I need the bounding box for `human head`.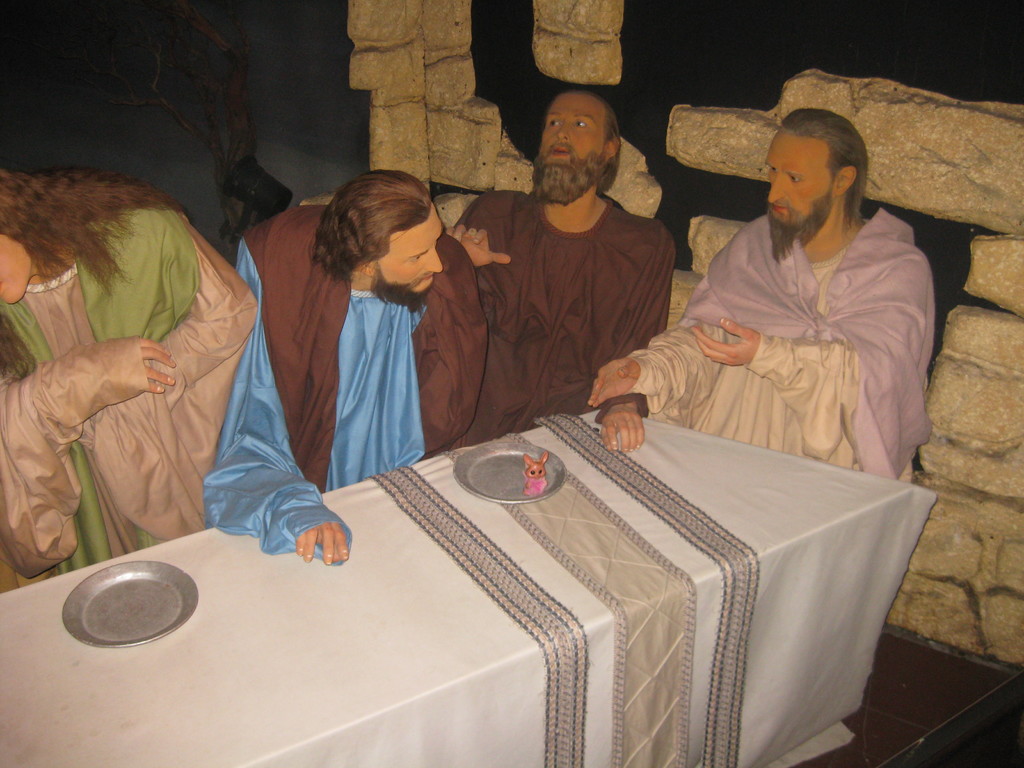
Here it is: {"left": 758, "top": 108, "right": 880, "bottom": 237}.
